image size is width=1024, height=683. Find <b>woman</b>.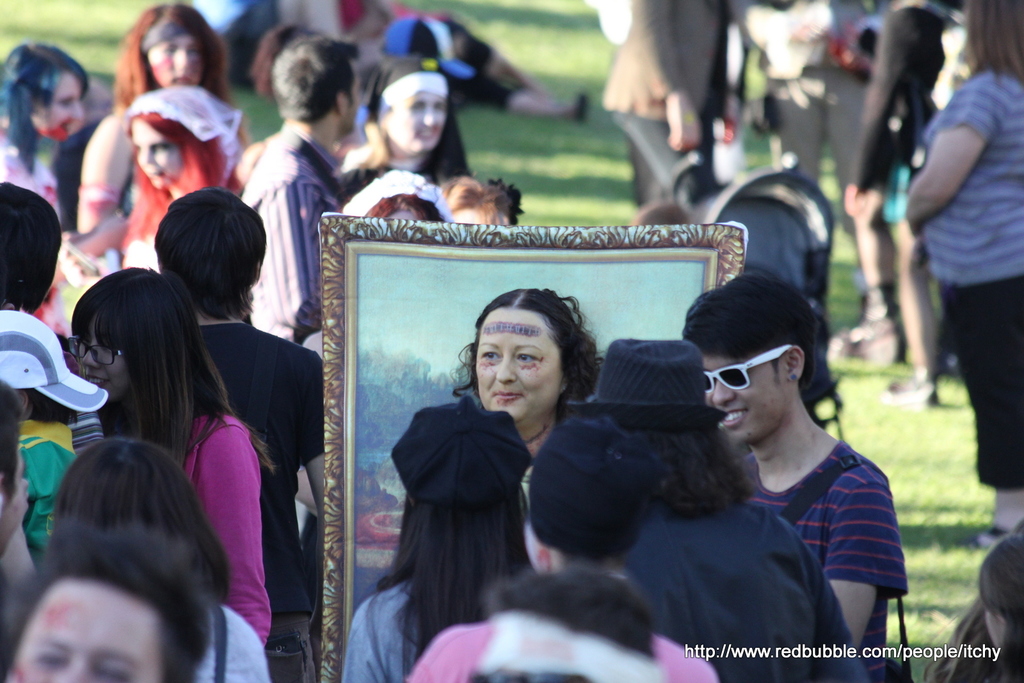
box=[328, 55, 475, 220].
